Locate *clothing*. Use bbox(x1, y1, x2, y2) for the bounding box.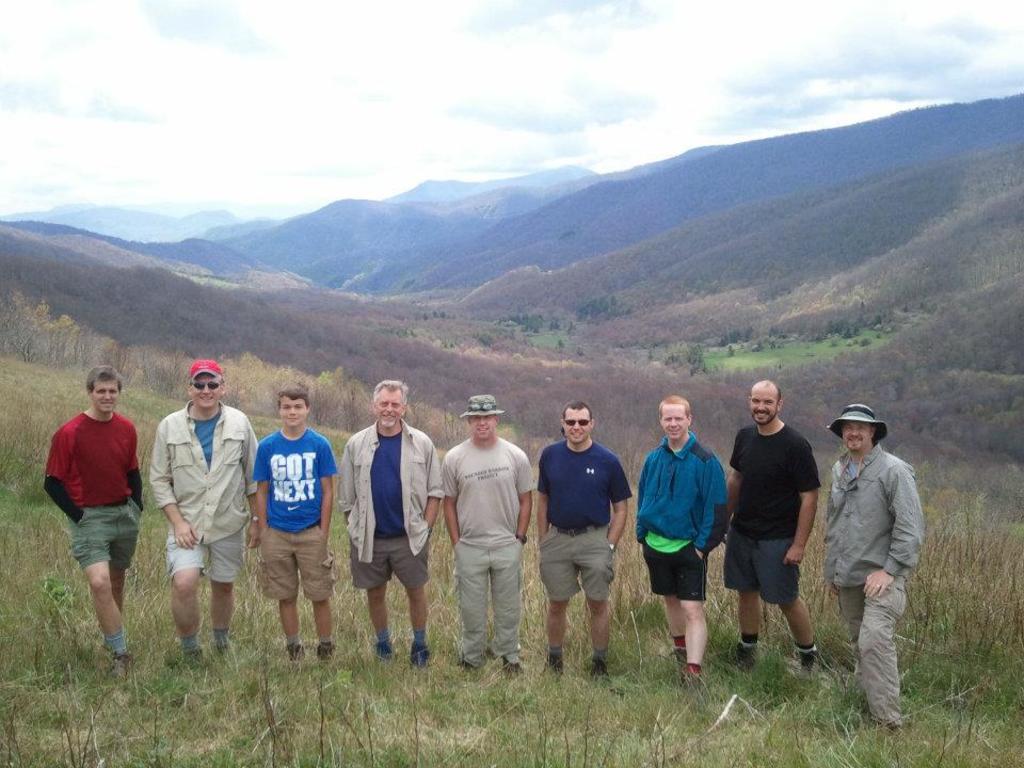
bbox(730, 421, 816, 608).
